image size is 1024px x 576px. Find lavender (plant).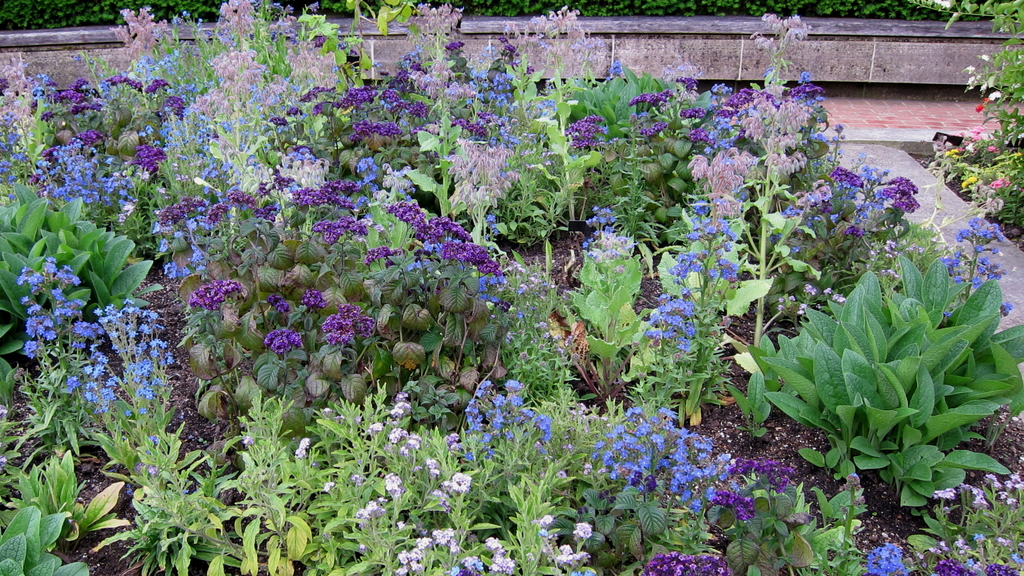
BBox(350, 115, 400, 140).
